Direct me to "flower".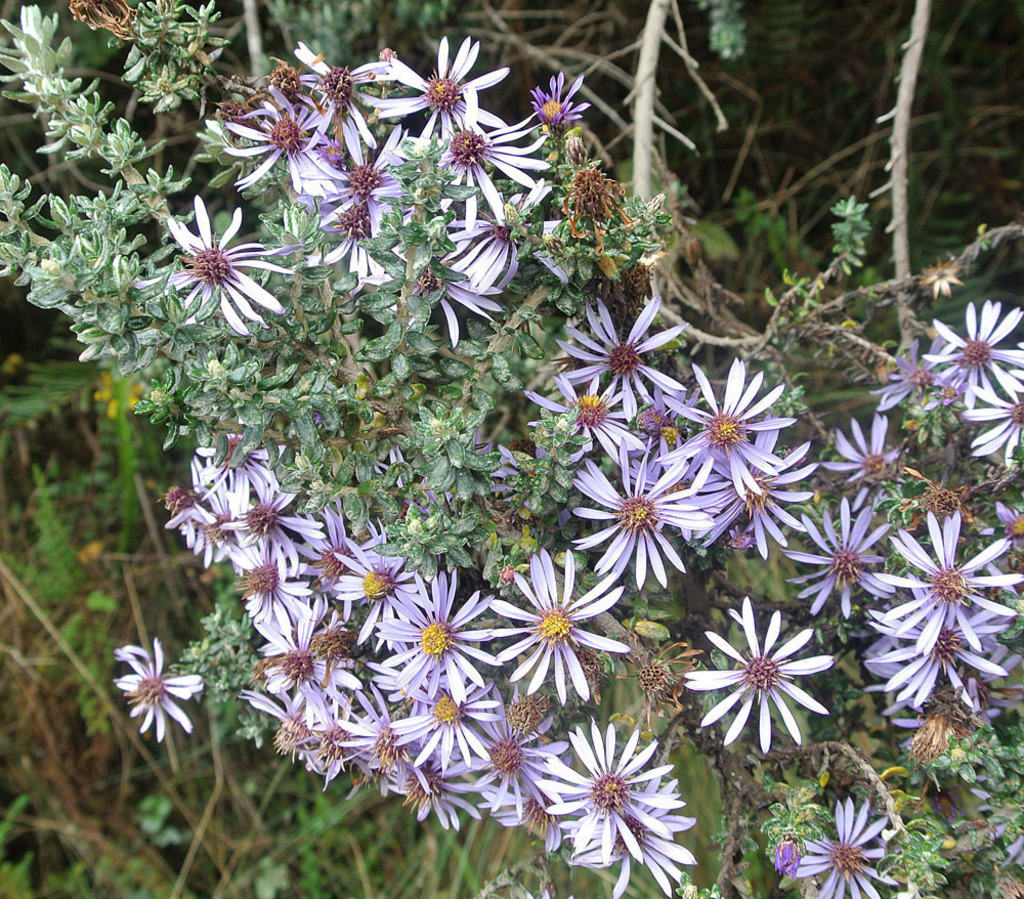
Direction: (x1=104, y1=639, x2=205, y2=742).
